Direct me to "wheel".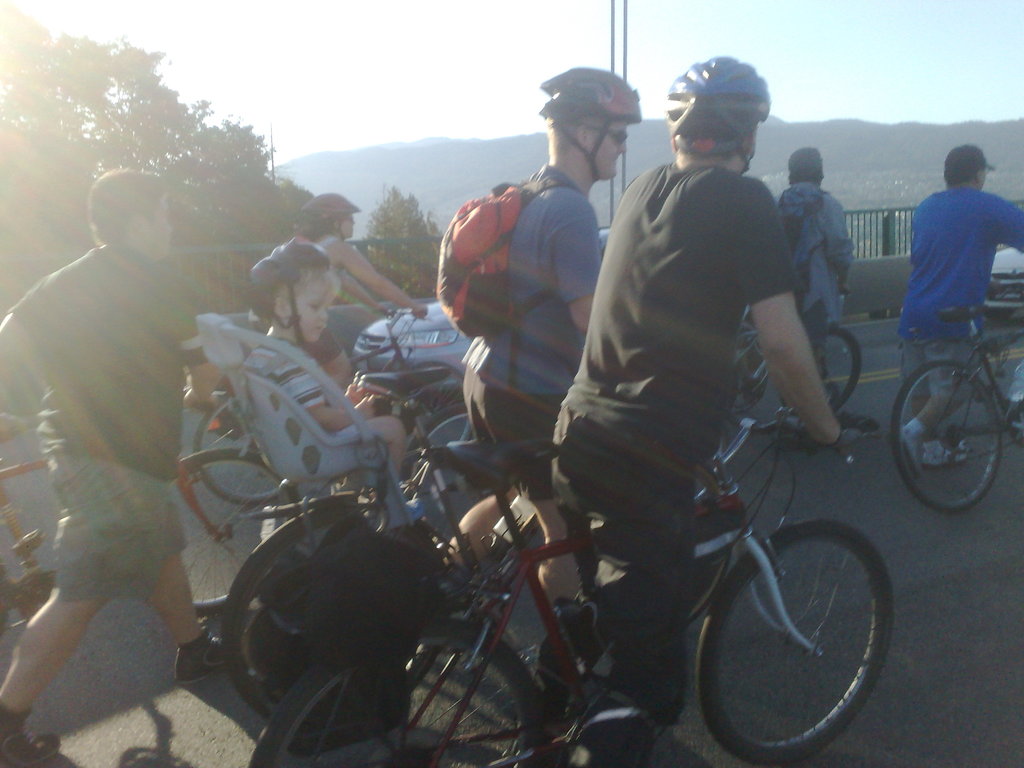
Direction: box(175, 452, 288, 612).
